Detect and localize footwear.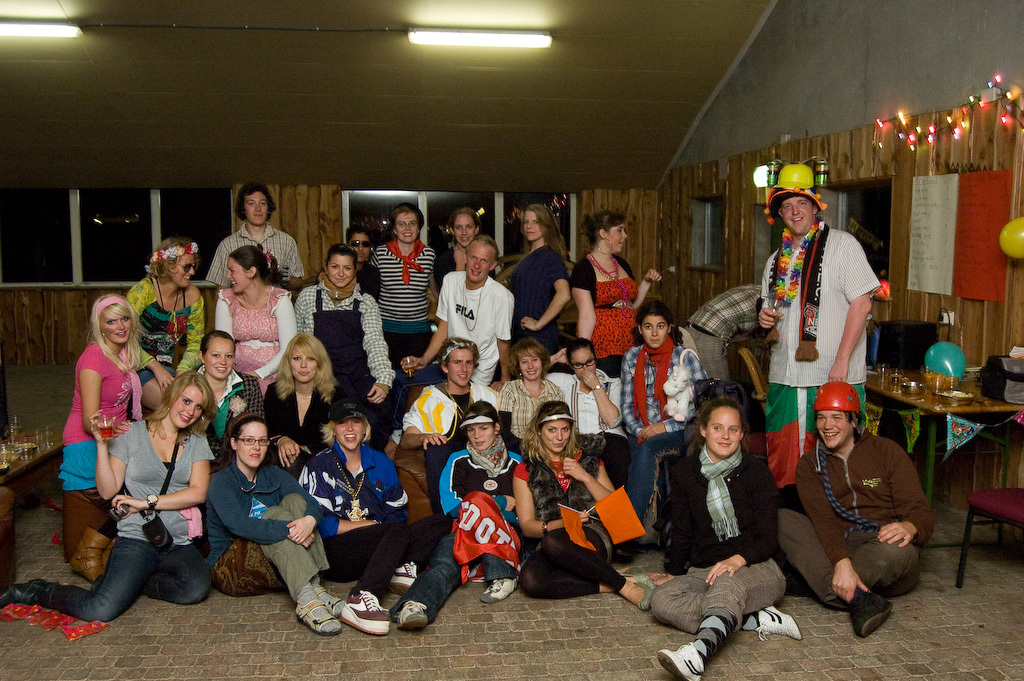
Localized at (left=0, top=577, right=49, bottom=608).
